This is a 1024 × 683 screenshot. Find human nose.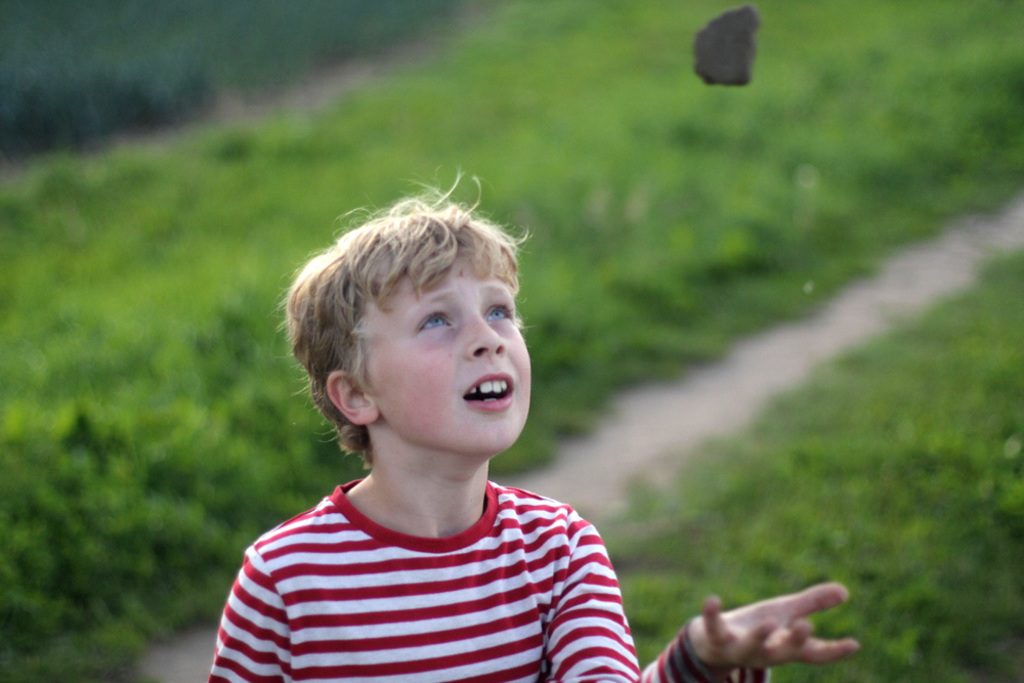
Bounding box: crop(464, 313, 506, 360).
